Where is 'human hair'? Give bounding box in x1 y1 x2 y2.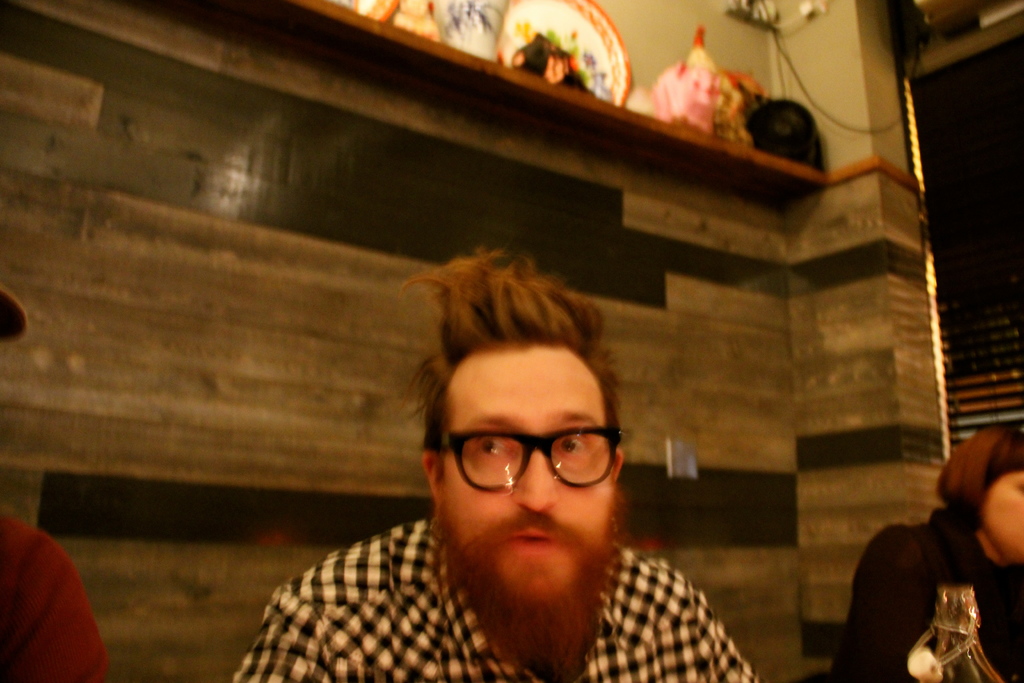
396 261 621 420.
